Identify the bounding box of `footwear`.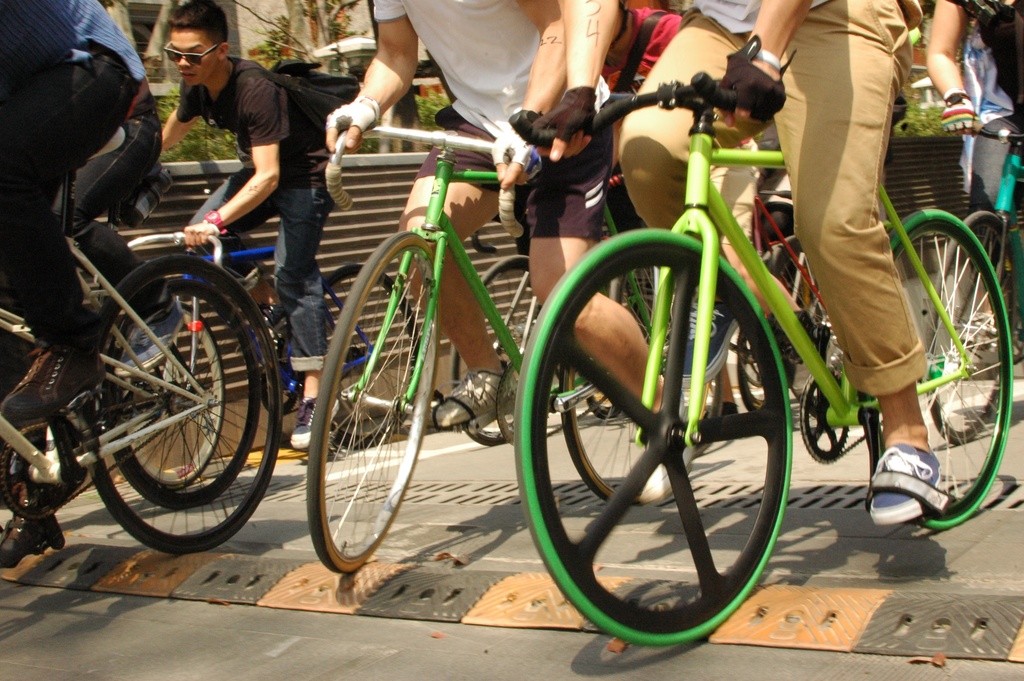
x1=0, y1=484, x2=67, y2=568.
